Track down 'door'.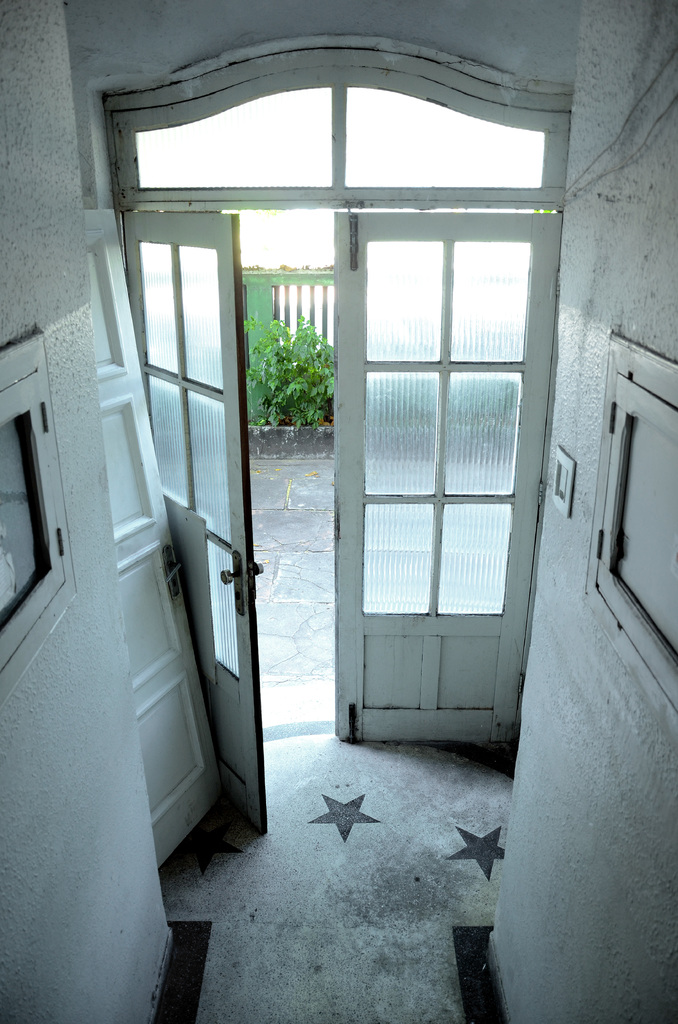
Tracked to select_region(72, 202, 226, 872).
